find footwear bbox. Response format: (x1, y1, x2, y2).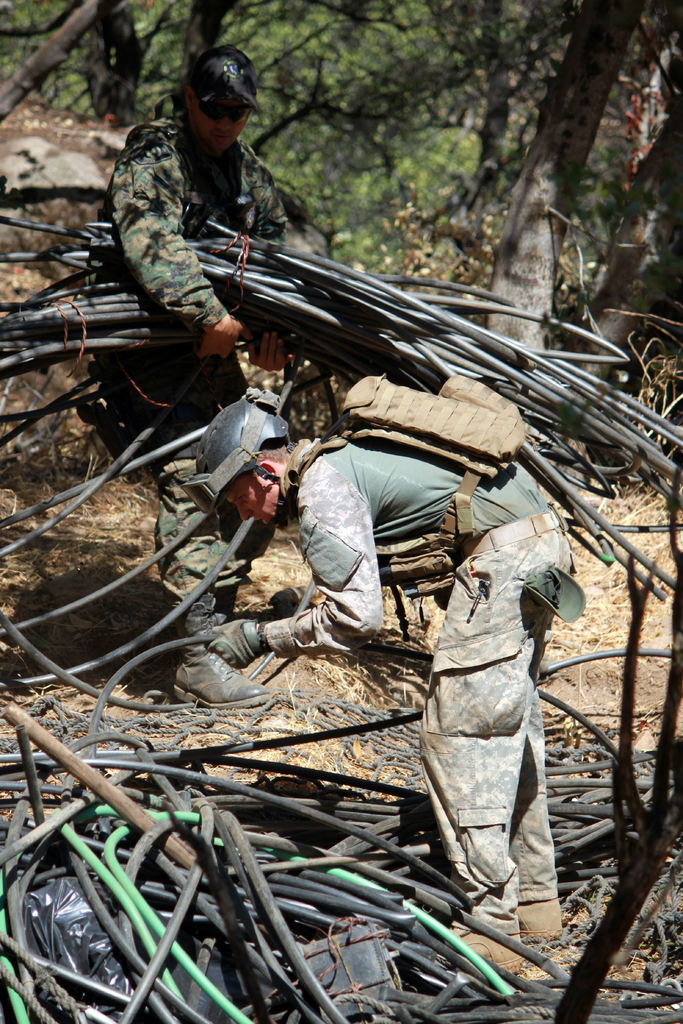
(170, 643, 270, 710).
